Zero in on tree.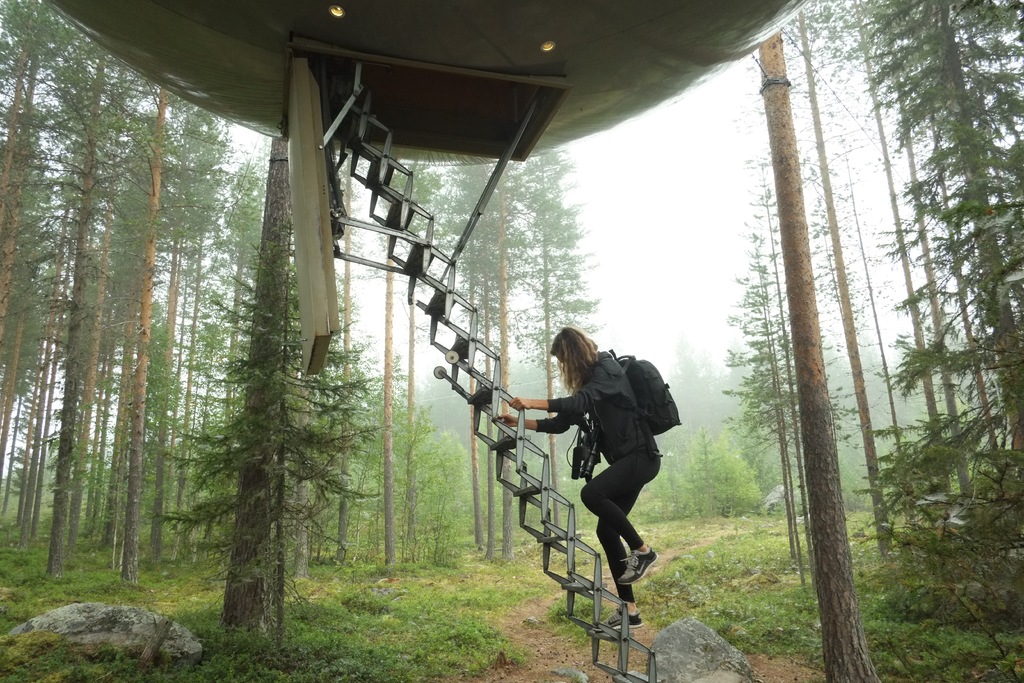
Zeroed in: [182, 170, 365, 638].
